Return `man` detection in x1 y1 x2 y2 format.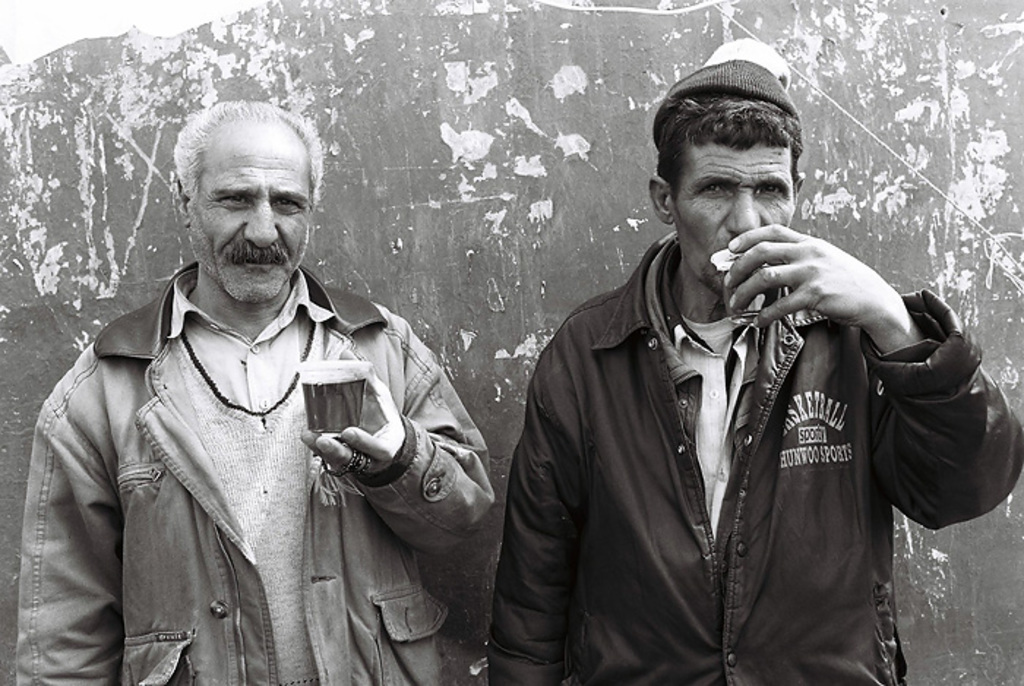
473 38 1018 685.
